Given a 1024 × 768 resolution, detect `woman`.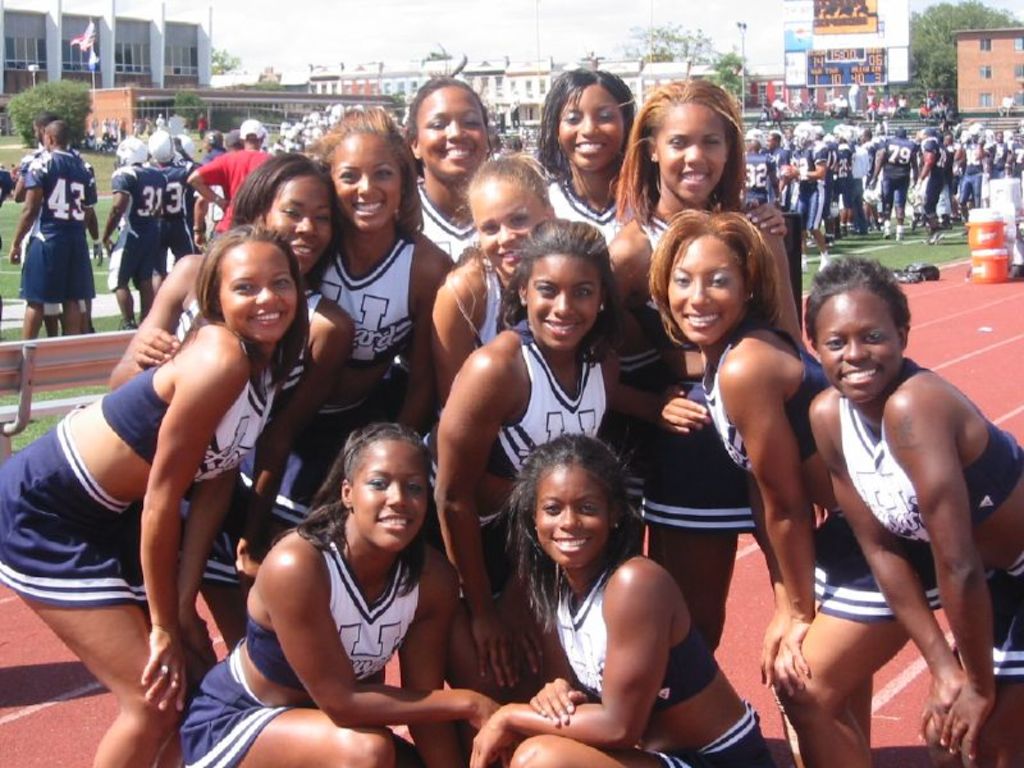
x1=417, y1=212, x2=636, y2=691.
